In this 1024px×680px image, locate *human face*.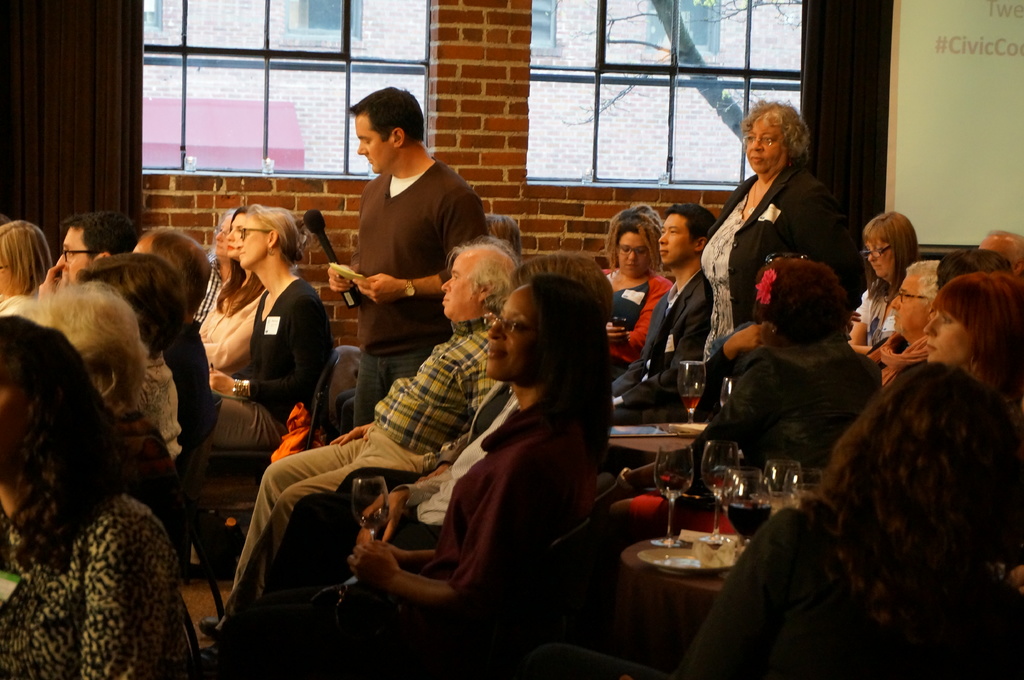
Bounding box: Rect(216, 219, 235, 257).
